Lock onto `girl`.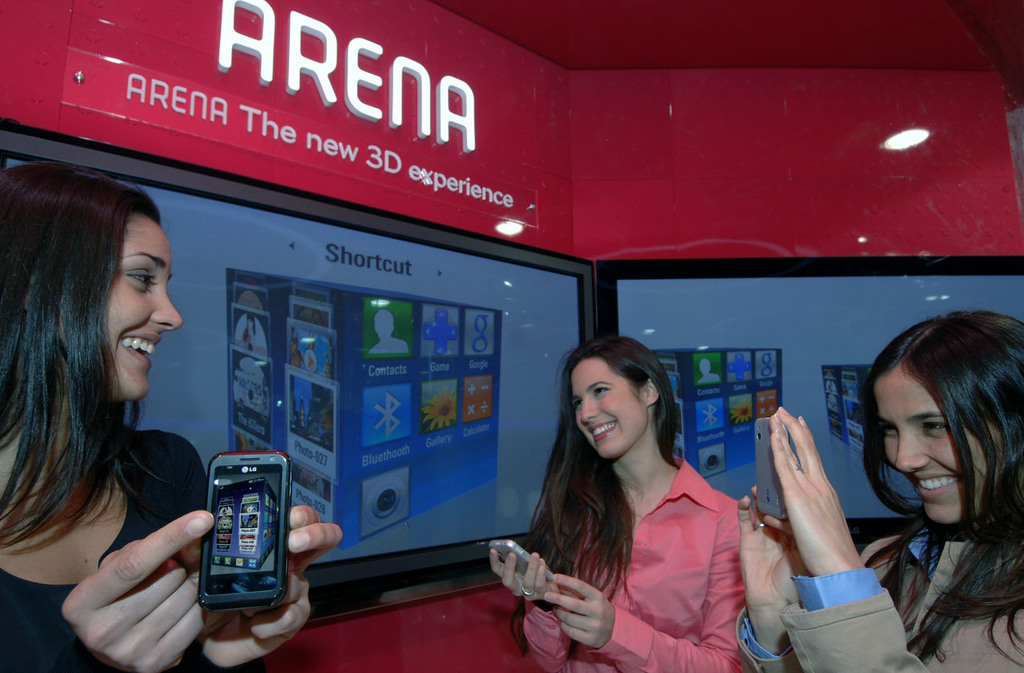
Locked: locate(0, 163, 344, 672).
